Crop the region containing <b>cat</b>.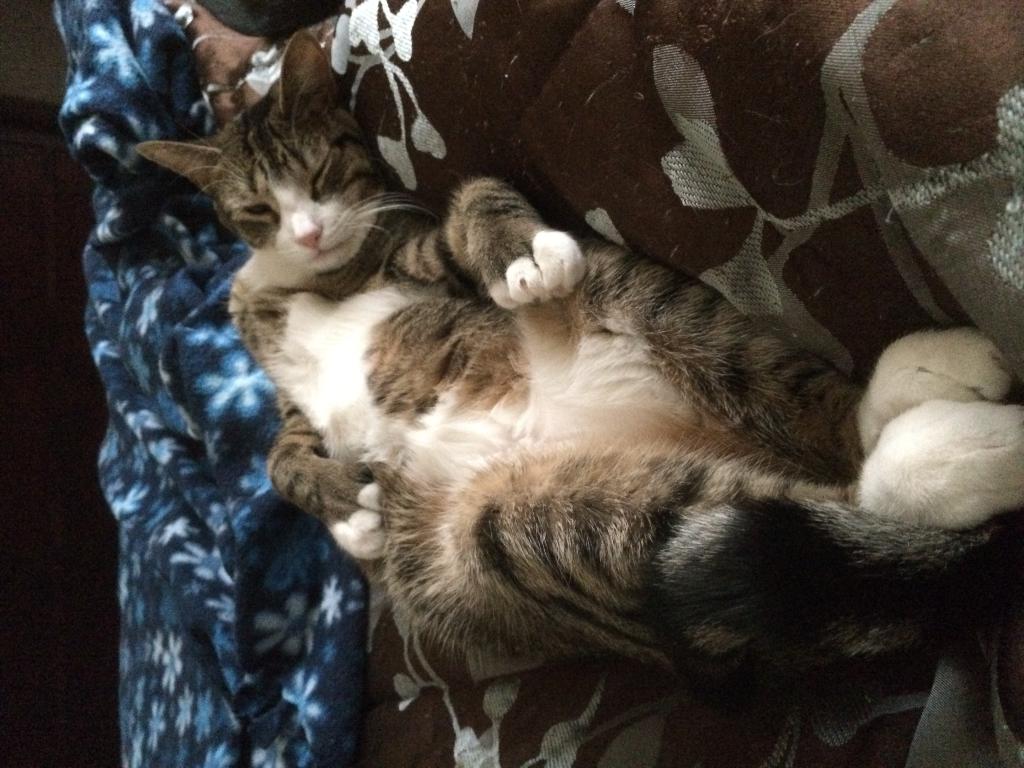
Crop region: (x1=137, y1=25, x2=1023, y2=652).
